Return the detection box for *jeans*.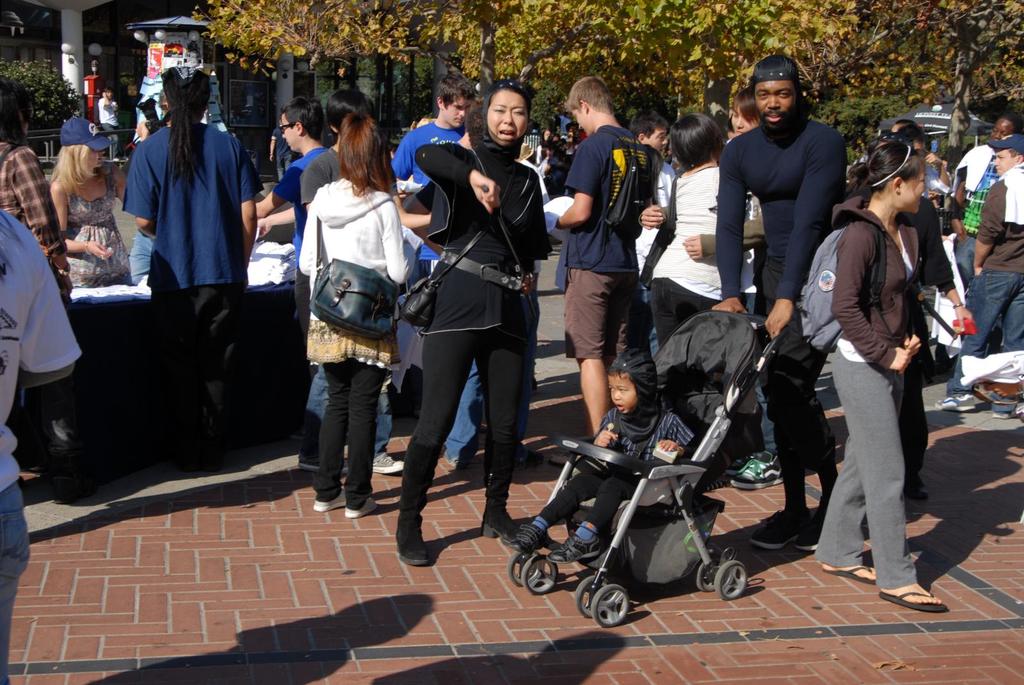
[x1=947, y1=271, x2=1023, y2=393].
